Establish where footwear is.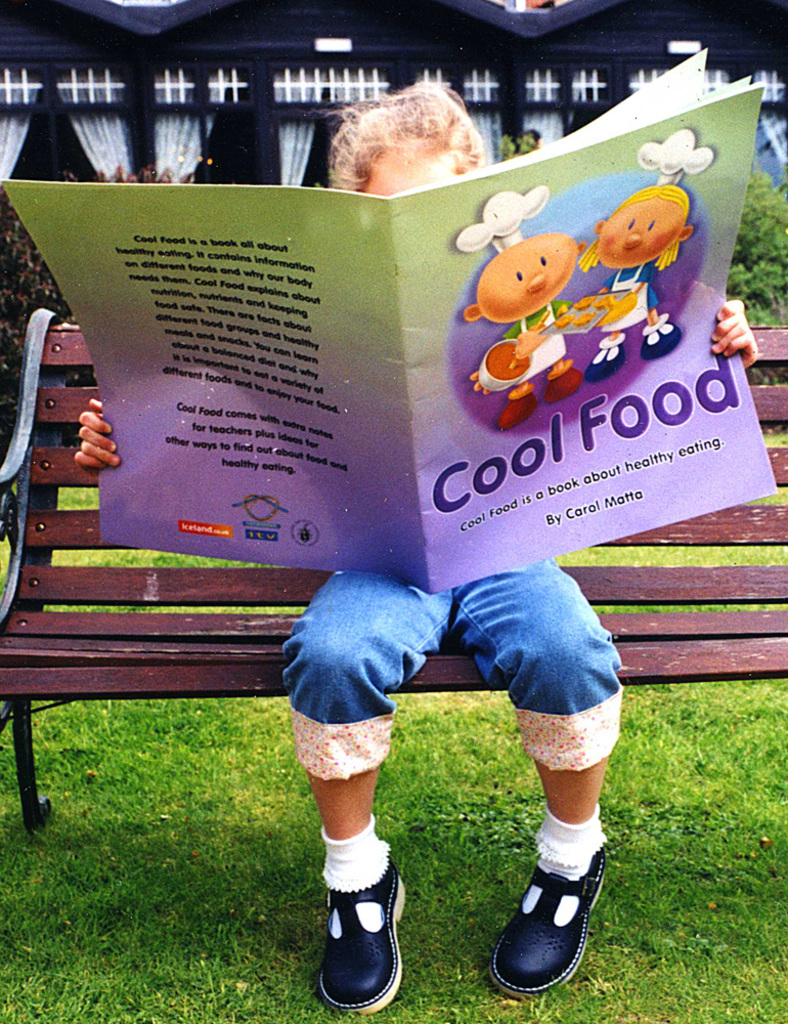
Established at 315:852:412:1007.
